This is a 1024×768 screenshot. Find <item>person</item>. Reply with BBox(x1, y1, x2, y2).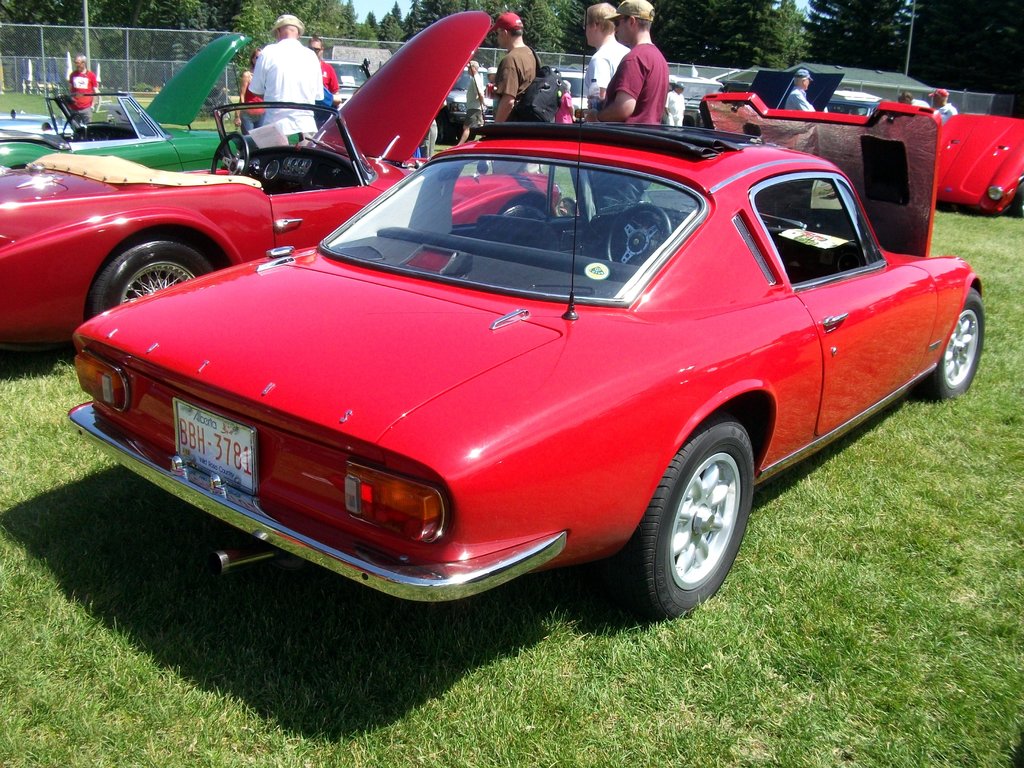
BBox(925, 86, 961, 125).
